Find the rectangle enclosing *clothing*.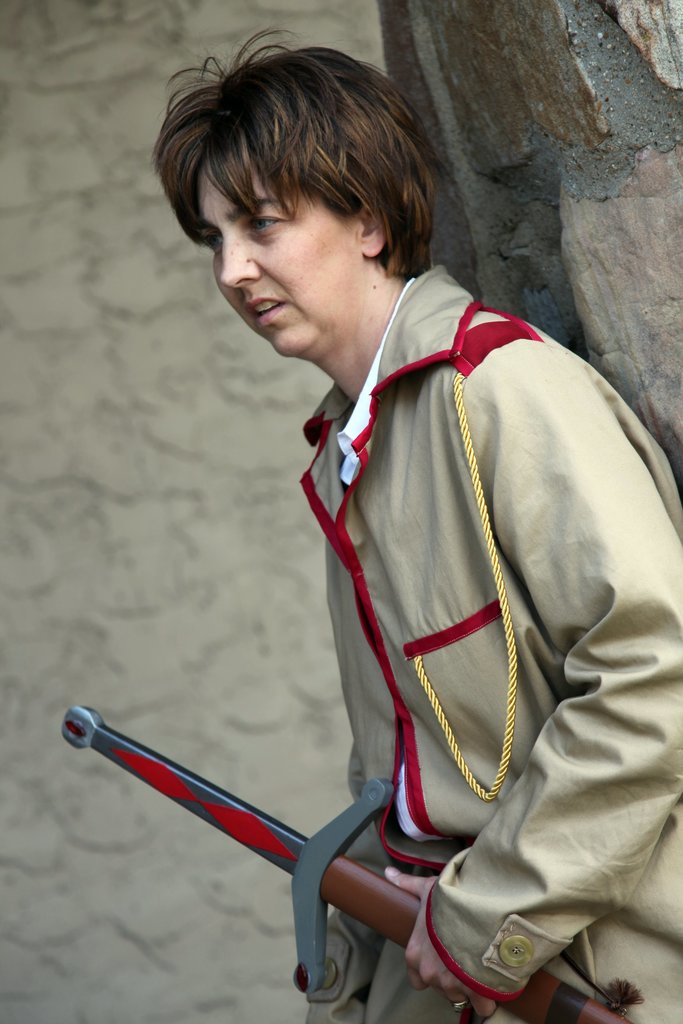
{"left": 273, "top": 282, "right": 627, "bottom": 986}.
